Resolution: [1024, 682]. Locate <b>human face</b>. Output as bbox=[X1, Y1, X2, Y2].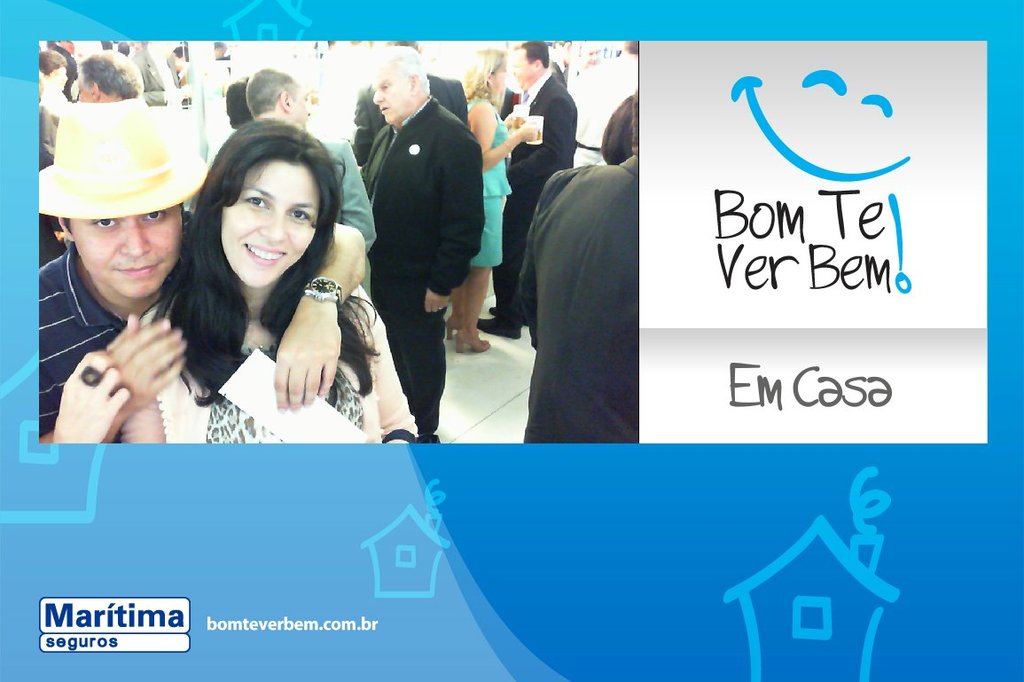
bbox=[166, 47, 182, 74].
